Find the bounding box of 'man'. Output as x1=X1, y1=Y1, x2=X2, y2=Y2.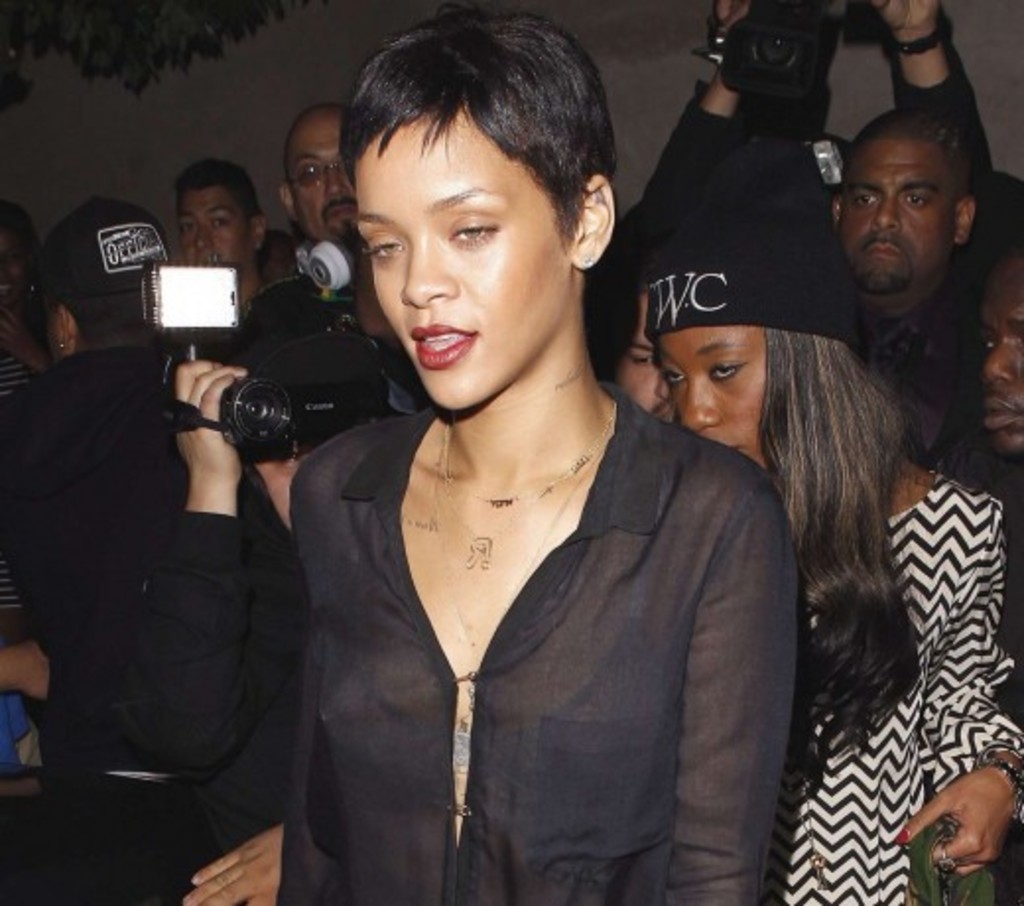
x1=232, y1=98, x2=370, y2=358.
